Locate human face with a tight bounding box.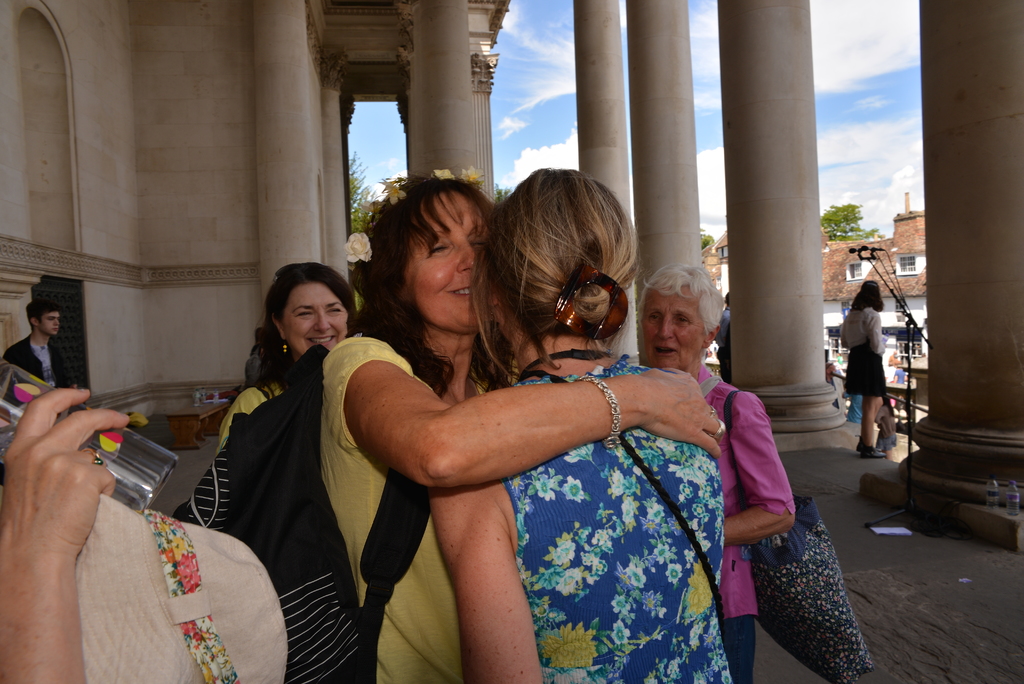
pyautogui.locateOnScreen(639, 284, 707, 373).
